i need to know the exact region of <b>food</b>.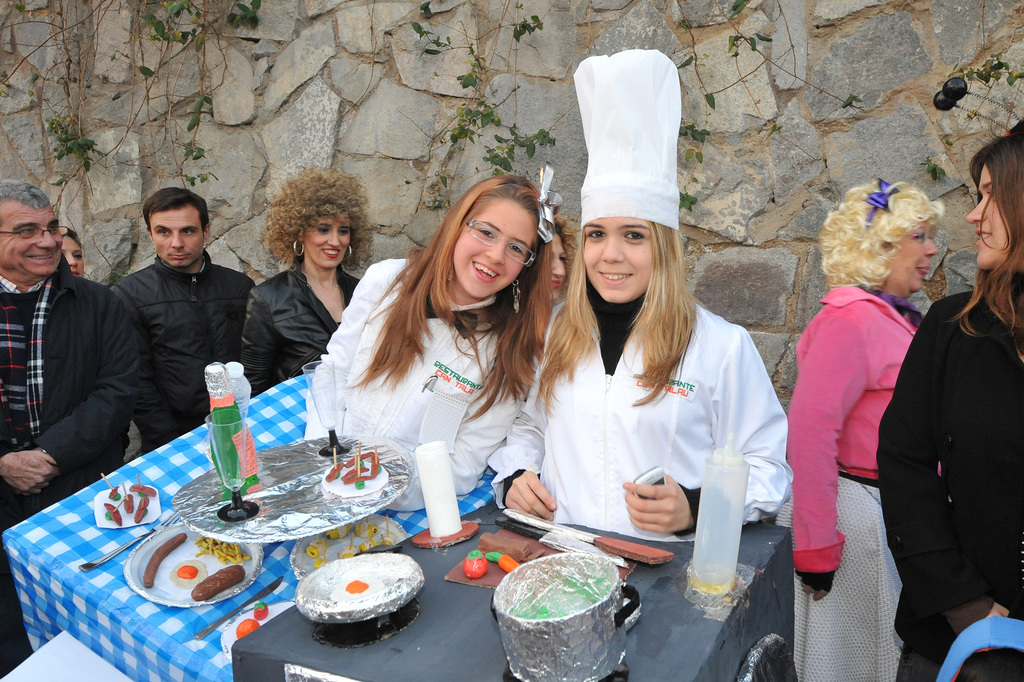
Region: {"x1": 340, "y1": 541, "x2": 356, "y2": 560}.
